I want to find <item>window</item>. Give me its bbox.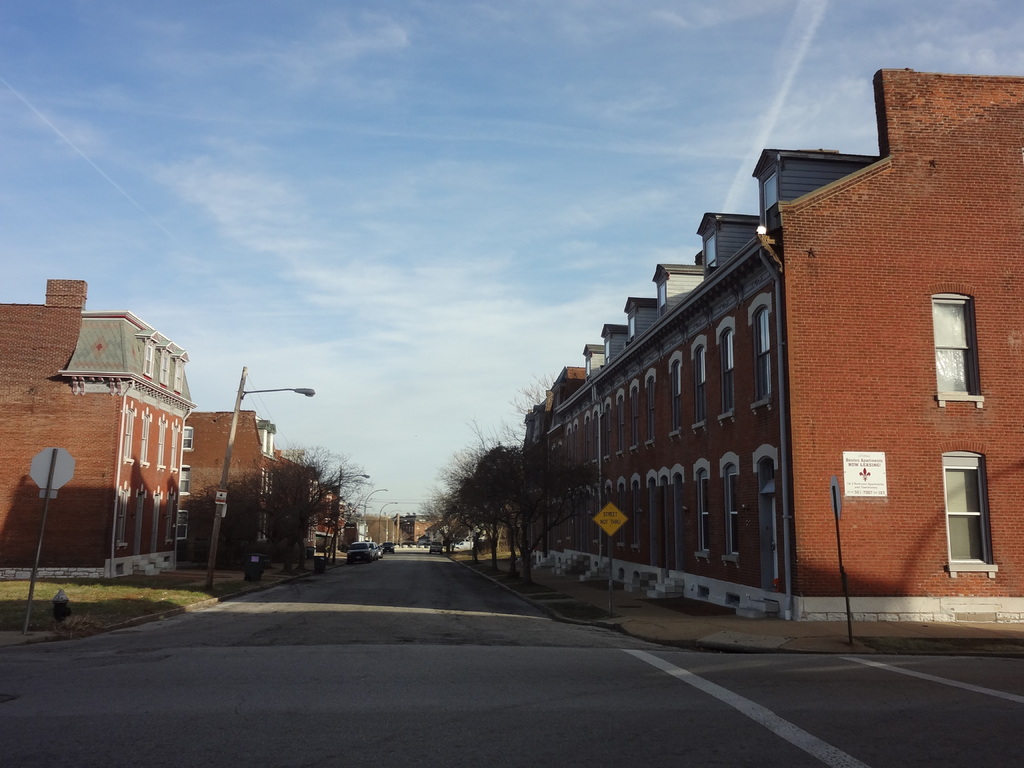
(138, 410, 153, 464).
